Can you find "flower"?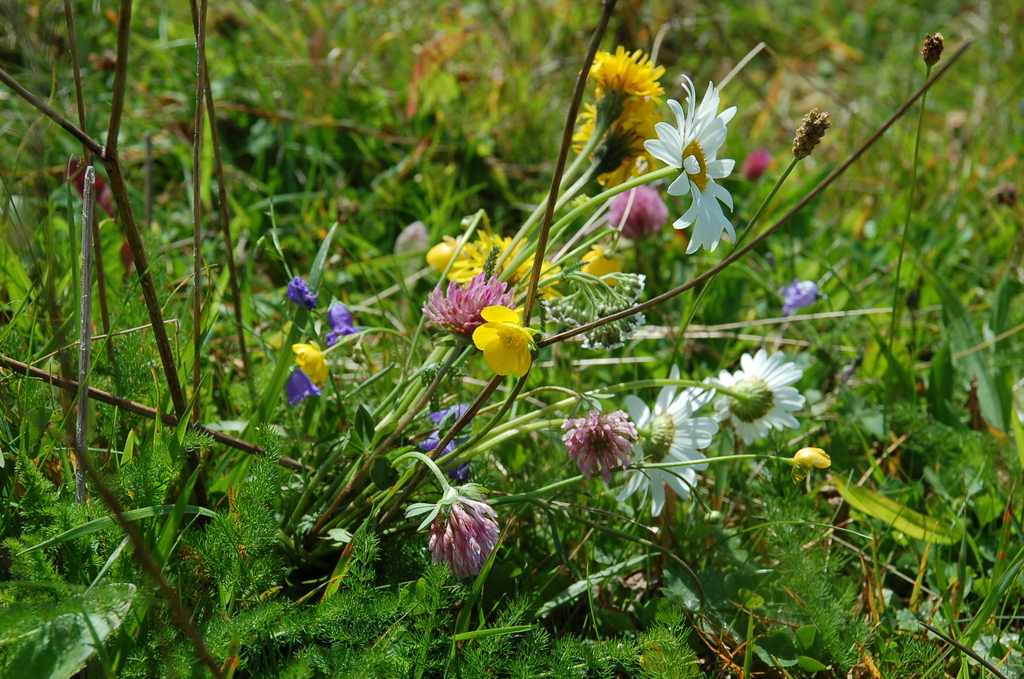
Yes, bounding box: left=454, top=272, right=556, bottom=385.
